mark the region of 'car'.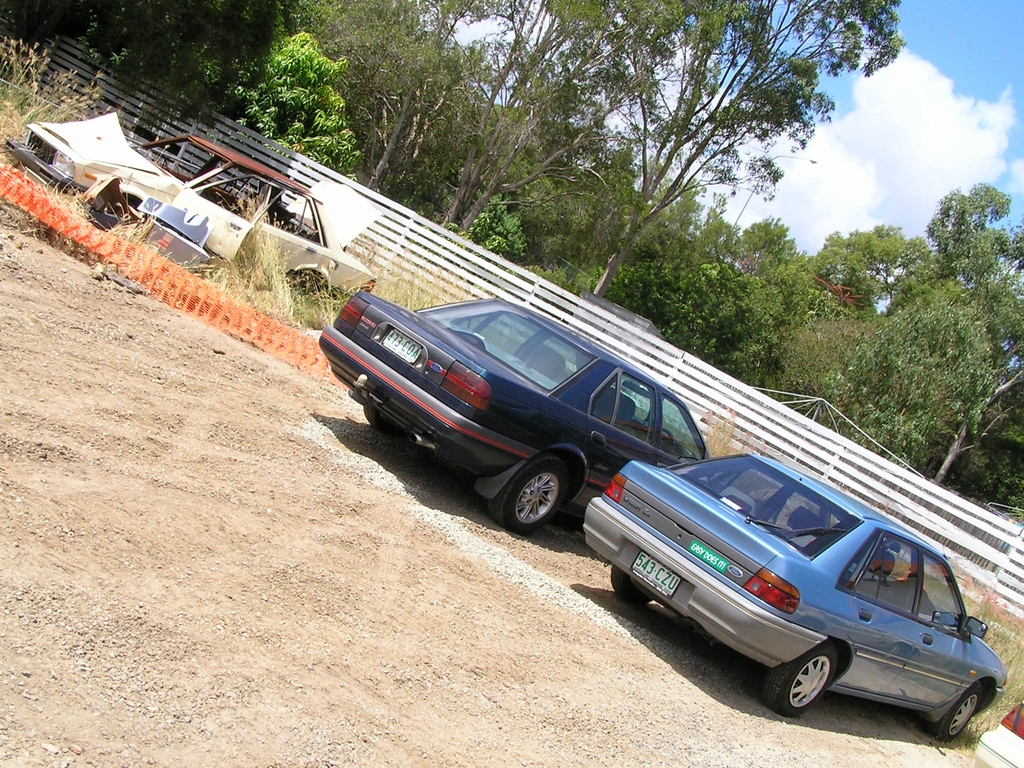
Region: x1=317, y1=297, x2=713, y2=535.
